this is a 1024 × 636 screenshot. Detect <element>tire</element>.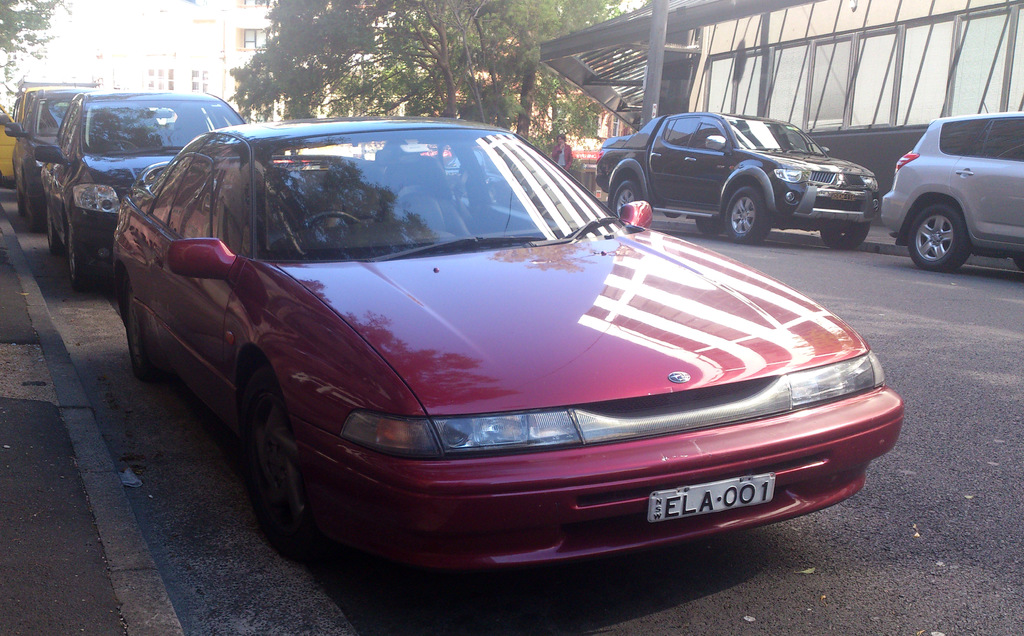
69/227/97/291.
